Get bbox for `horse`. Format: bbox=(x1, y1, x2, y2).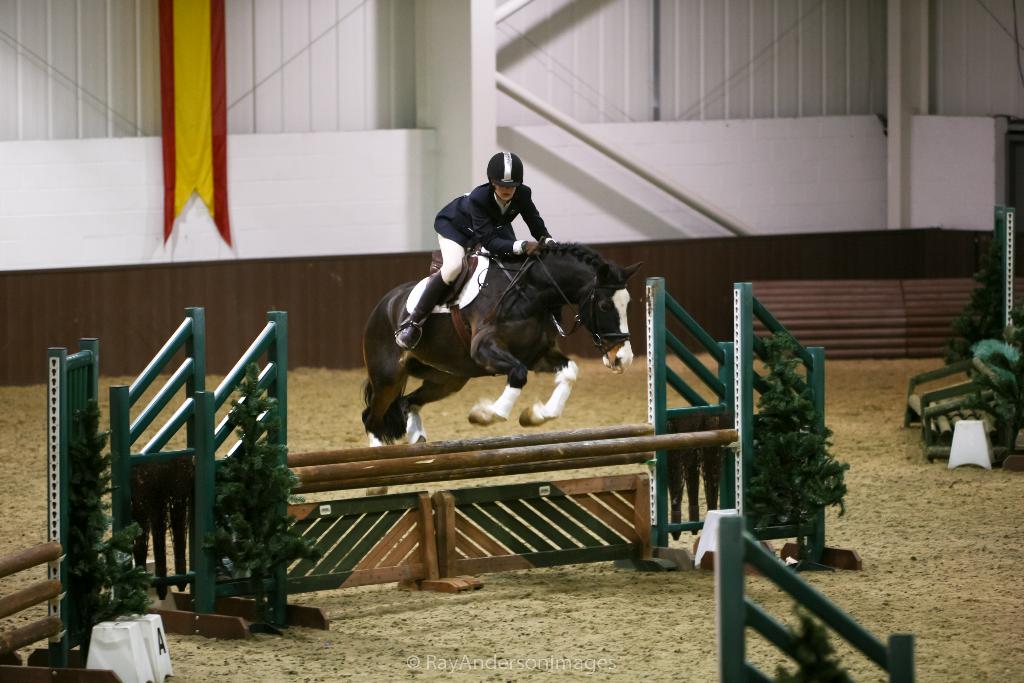
bbox=(356, 236, 643, 454).
